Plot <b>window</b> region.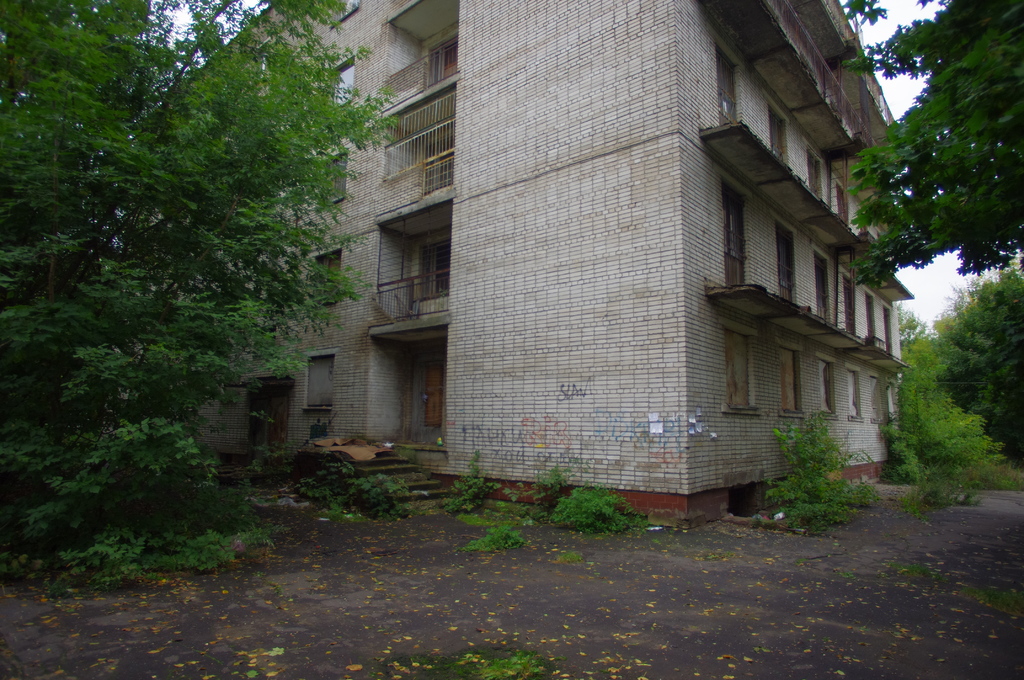
Plotted at Rect(723, 329, 749, 404).
